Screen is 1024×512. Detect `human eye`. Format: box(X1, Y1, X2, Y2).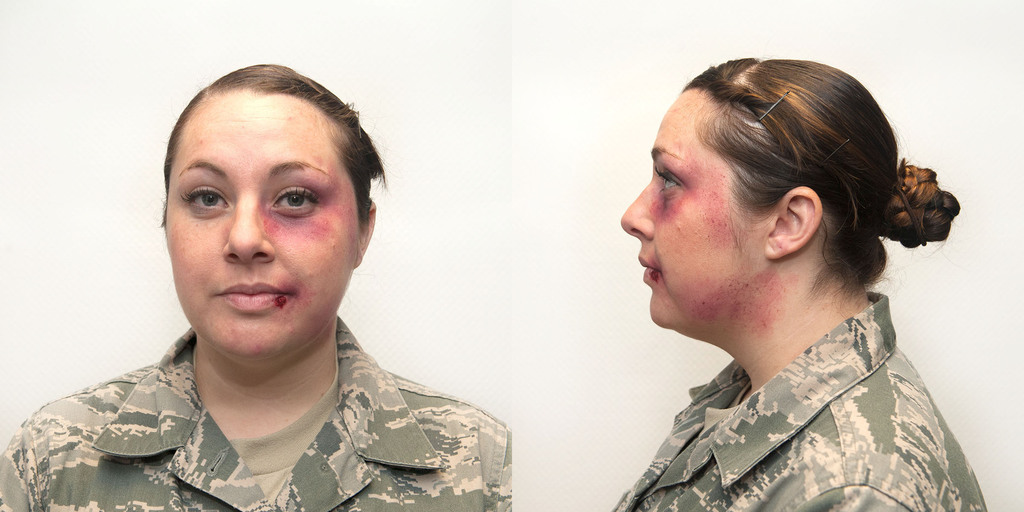
box(646, 164, 686, 196).
